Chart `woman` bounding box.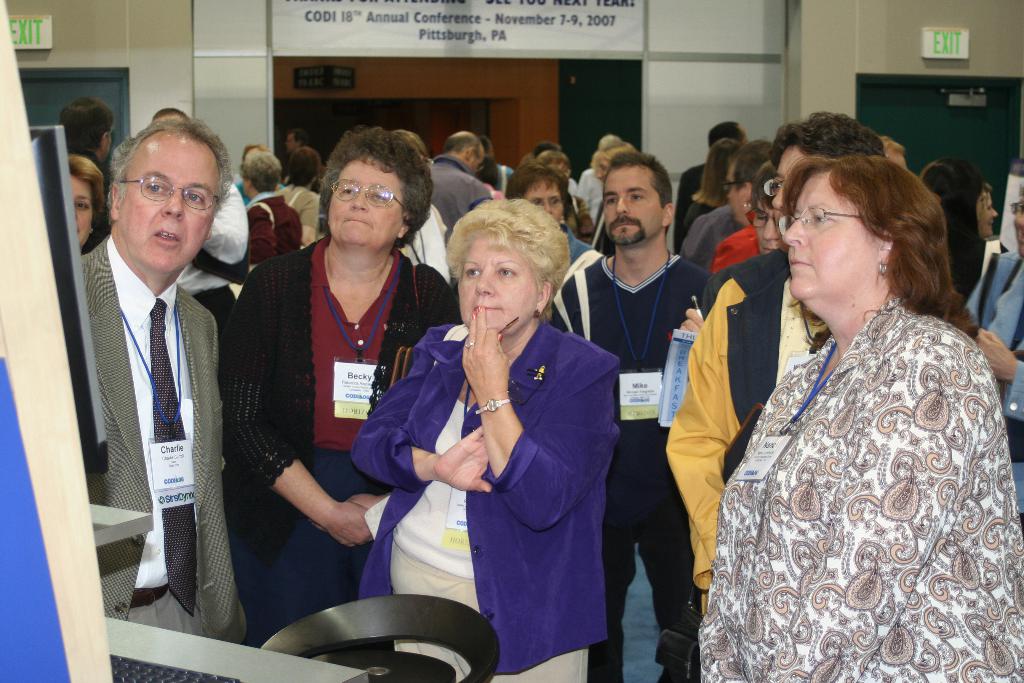
Charted: crop(218, 125, 461, 646).
